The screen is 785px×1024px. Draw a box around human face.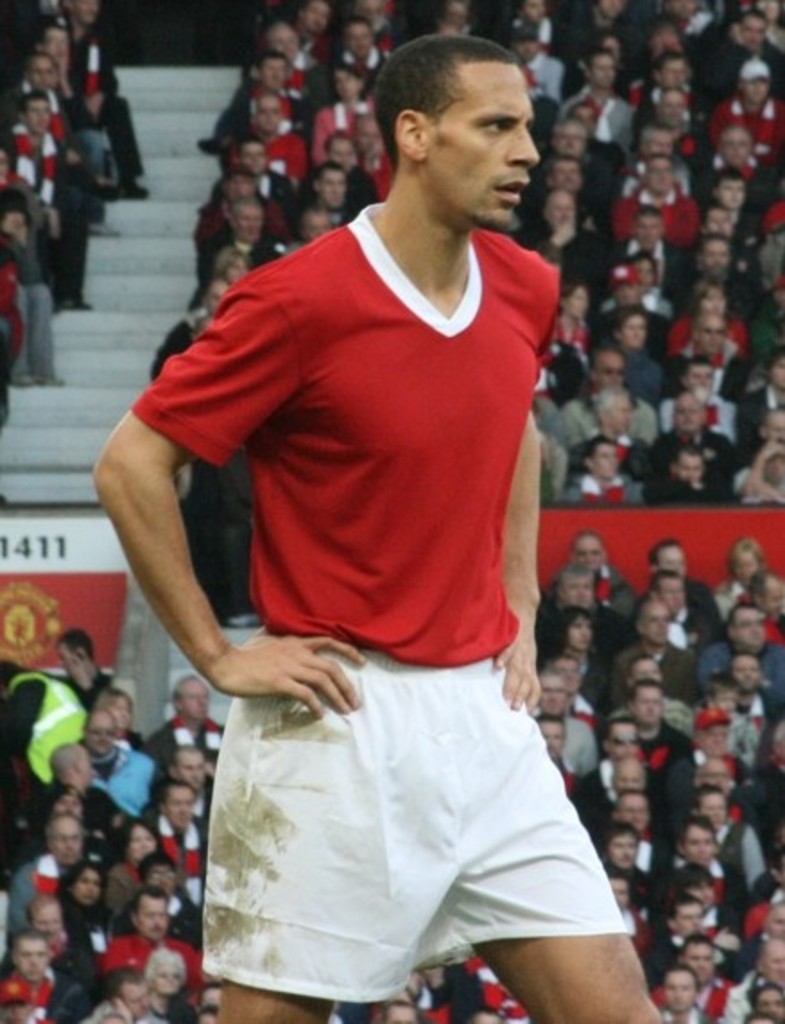
box(742, 16, 767, 45).
